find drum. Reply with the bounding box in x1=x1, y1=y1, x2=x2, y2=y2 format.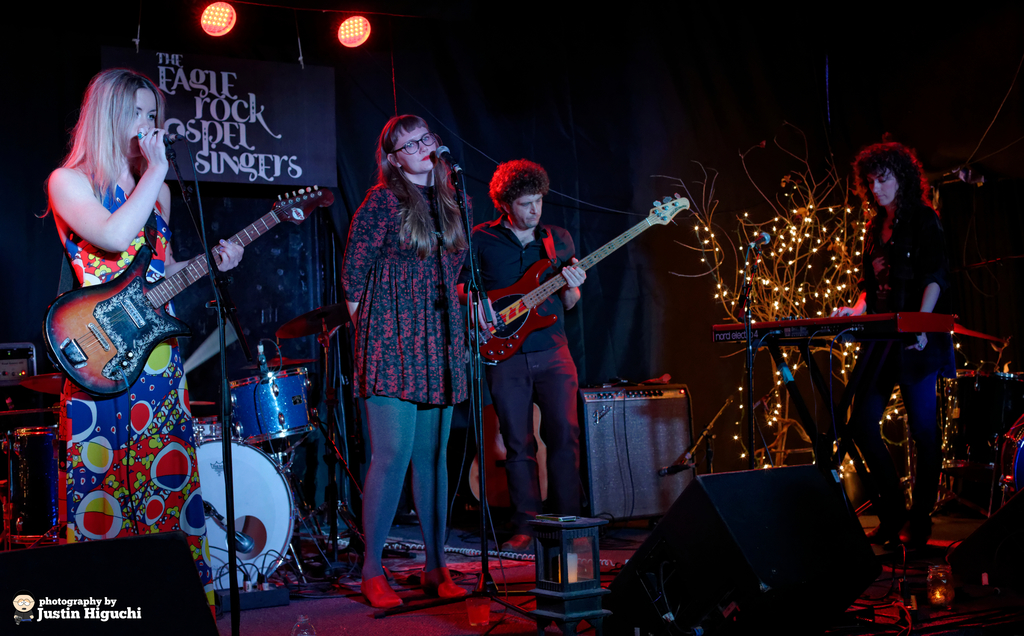
x1=173, y1=418, x2=294, y2=600.
